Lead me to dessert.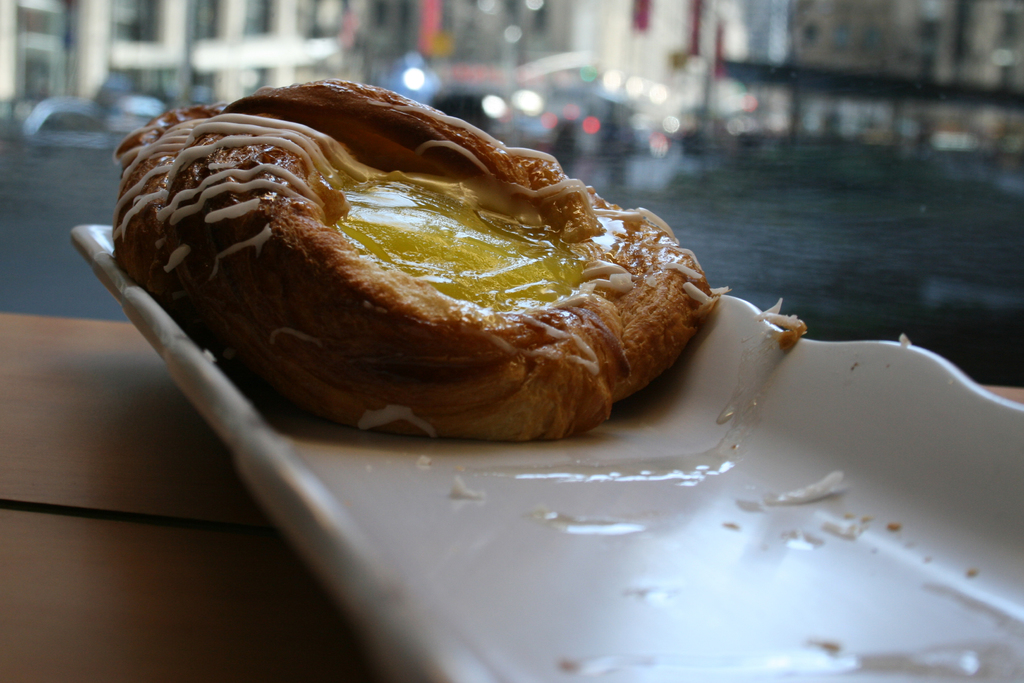
Lead to bbox=[115, 76, 722, 439].
